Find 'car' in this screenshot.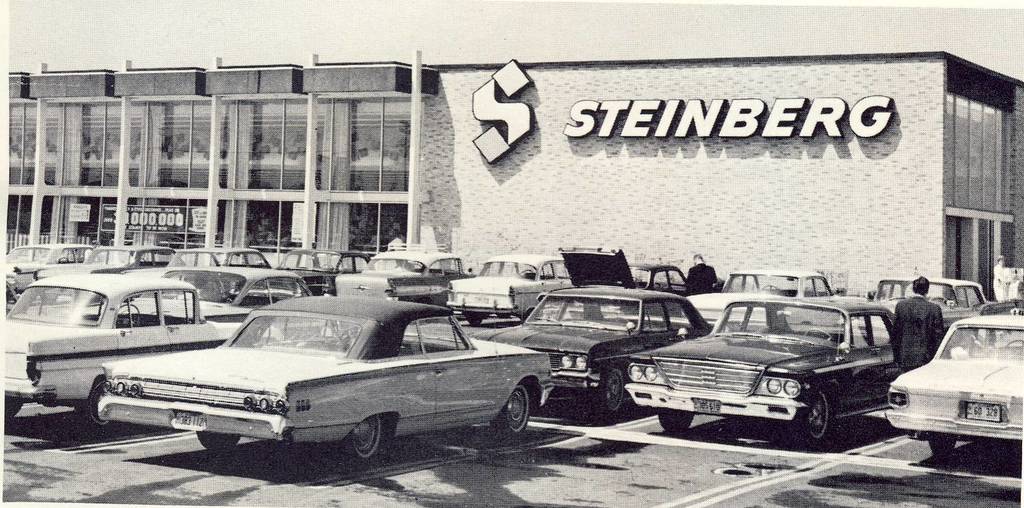
The bounding box for 'car' is locate(445, 251, 571, 323).
